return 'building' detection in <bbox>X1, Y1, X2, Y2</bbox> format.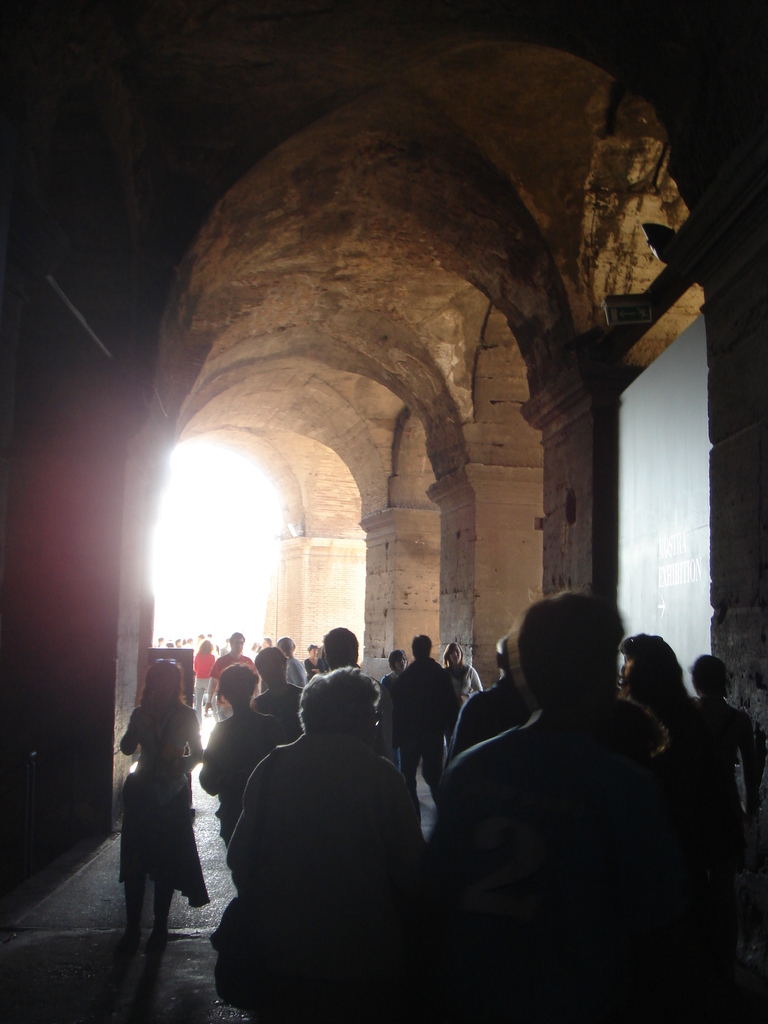
<bbox>0, 0, 767, 1023</bbox>.
